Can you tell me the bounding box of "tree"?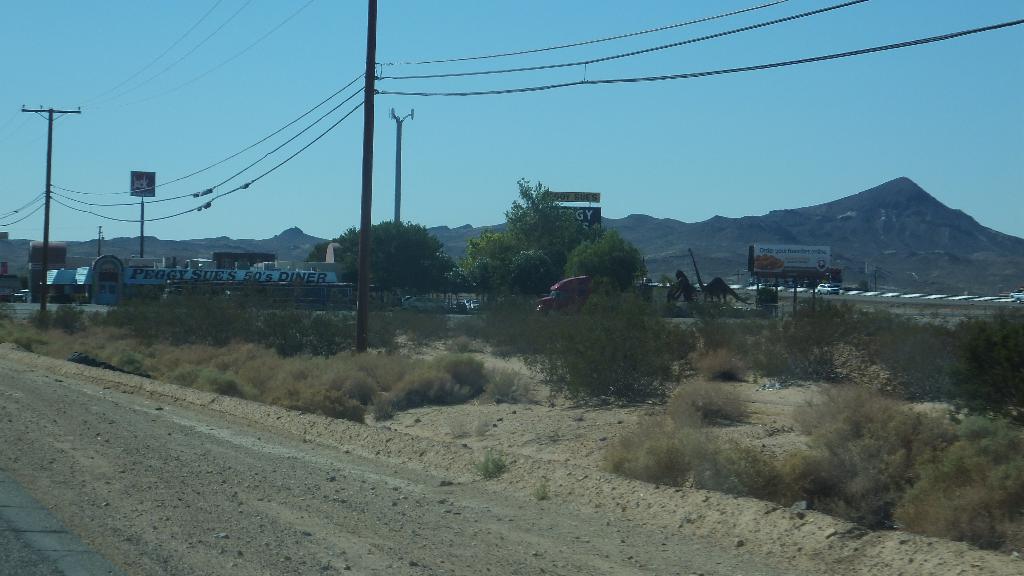
detection(460, 172, 602, 308).
